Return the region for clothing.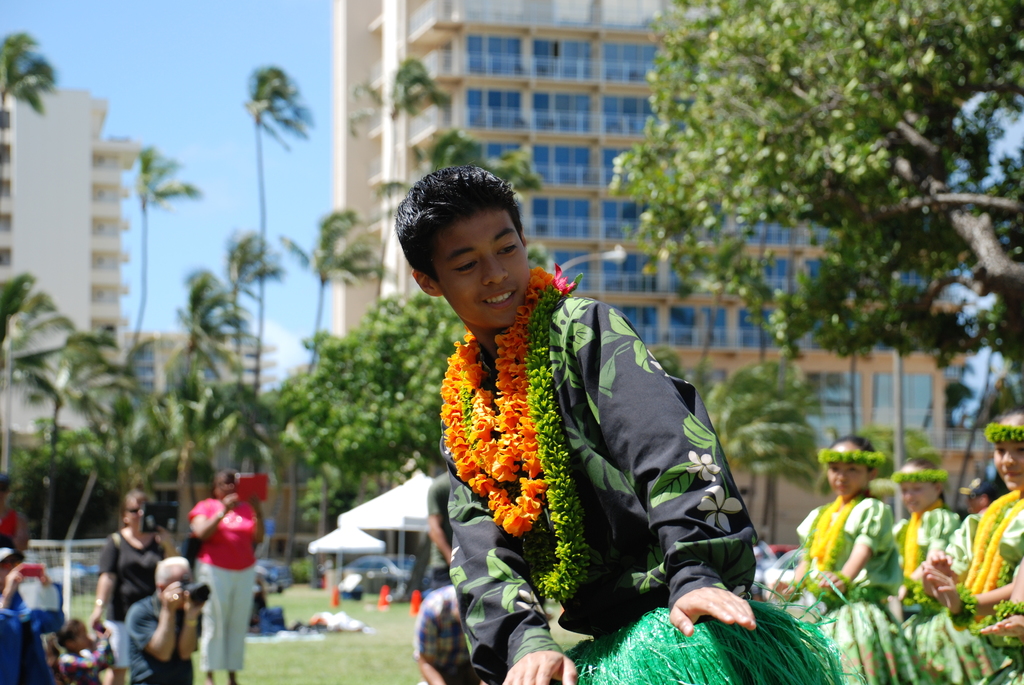
bbox=(449, 288, 760, 684).
